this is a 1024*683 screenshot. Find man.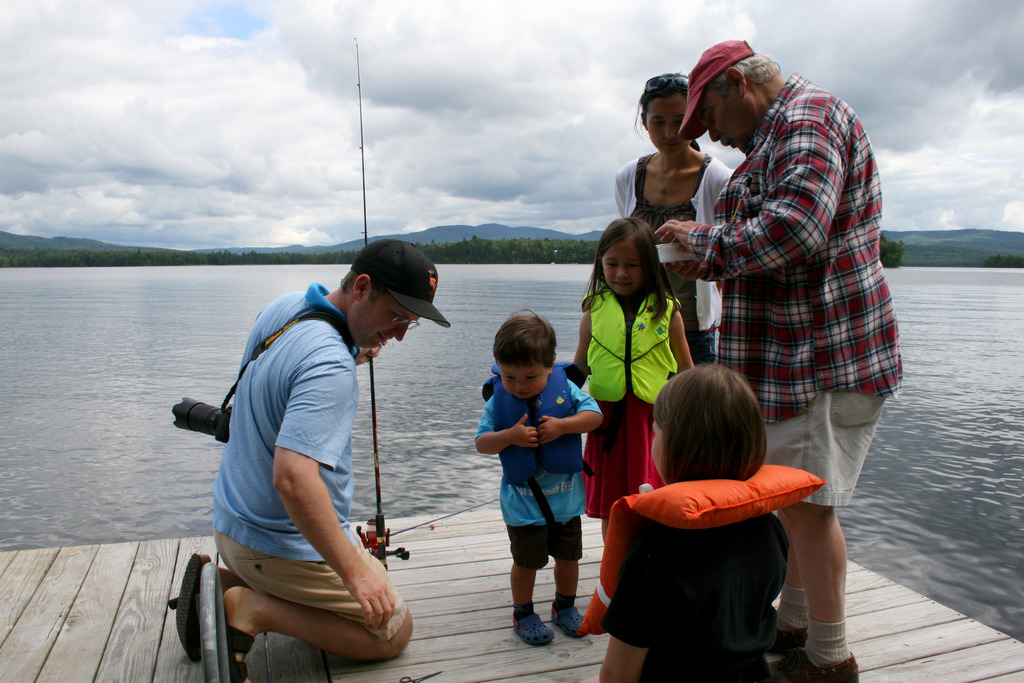
Bounding box: box(191, 233, 439, 679).
